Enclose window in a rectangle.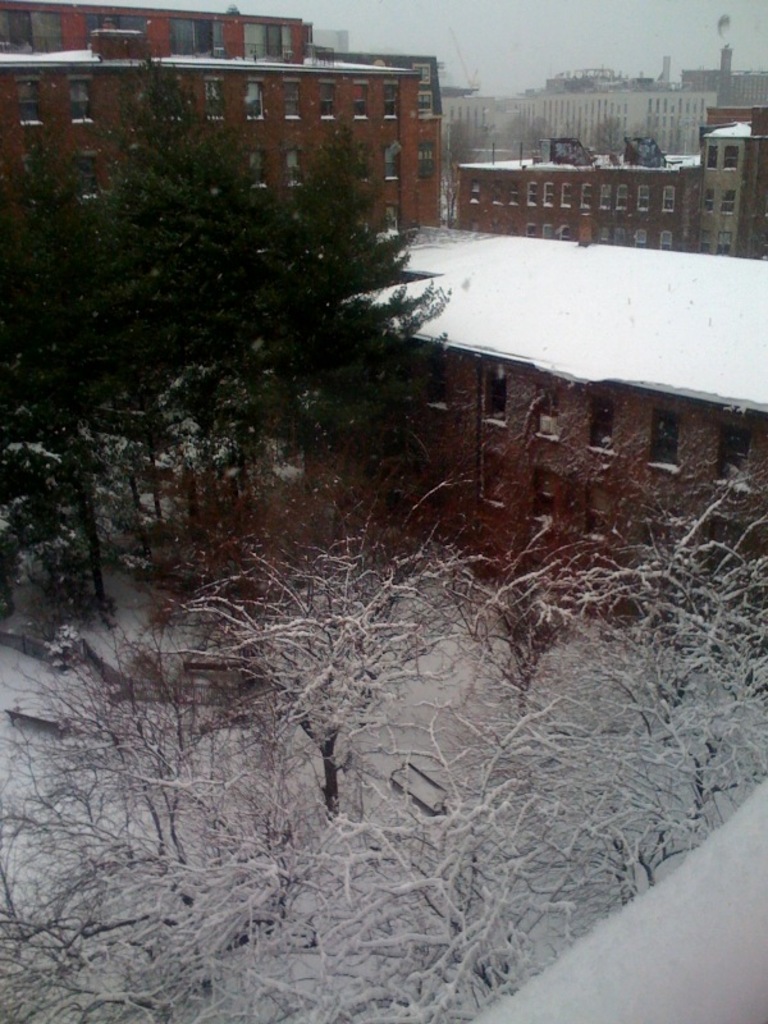
bbox=[421, 87, 435, 119].
